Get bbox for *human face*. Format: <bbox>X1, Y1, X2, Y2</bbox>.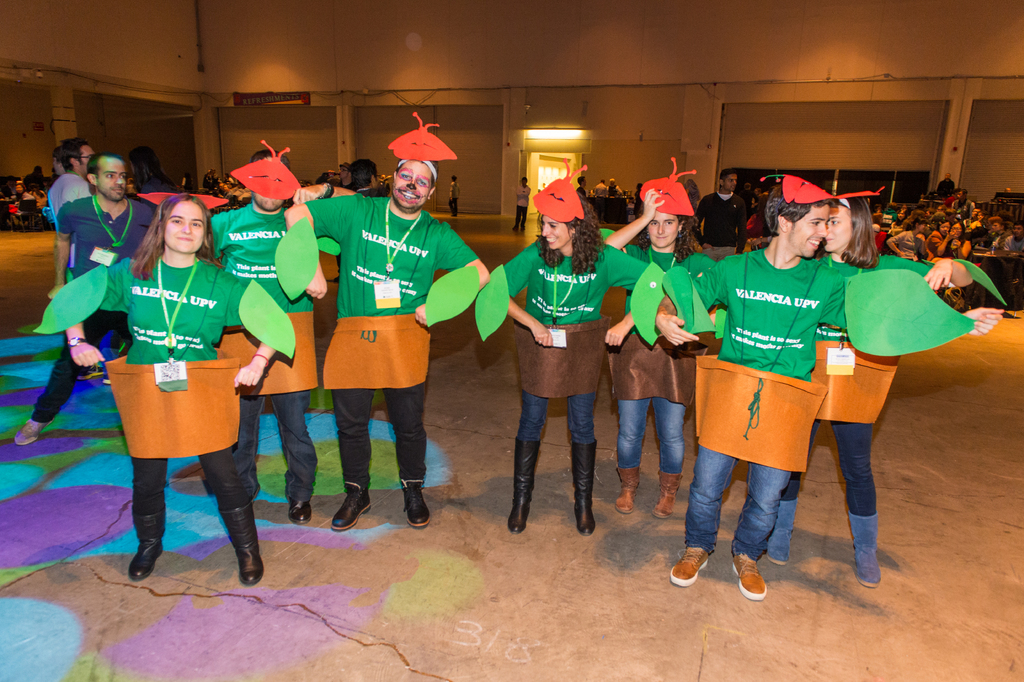
<bbox>76, 144, 94, 173</bbox>.
